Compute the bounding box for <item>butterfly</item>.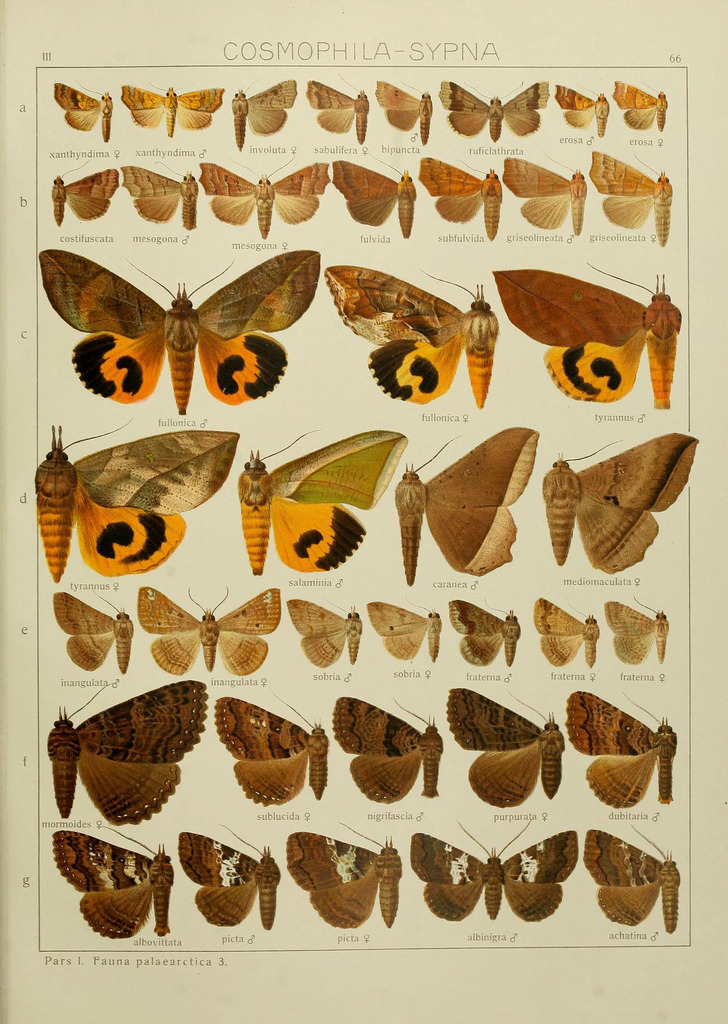
crop(138, 583, 279, 672).
